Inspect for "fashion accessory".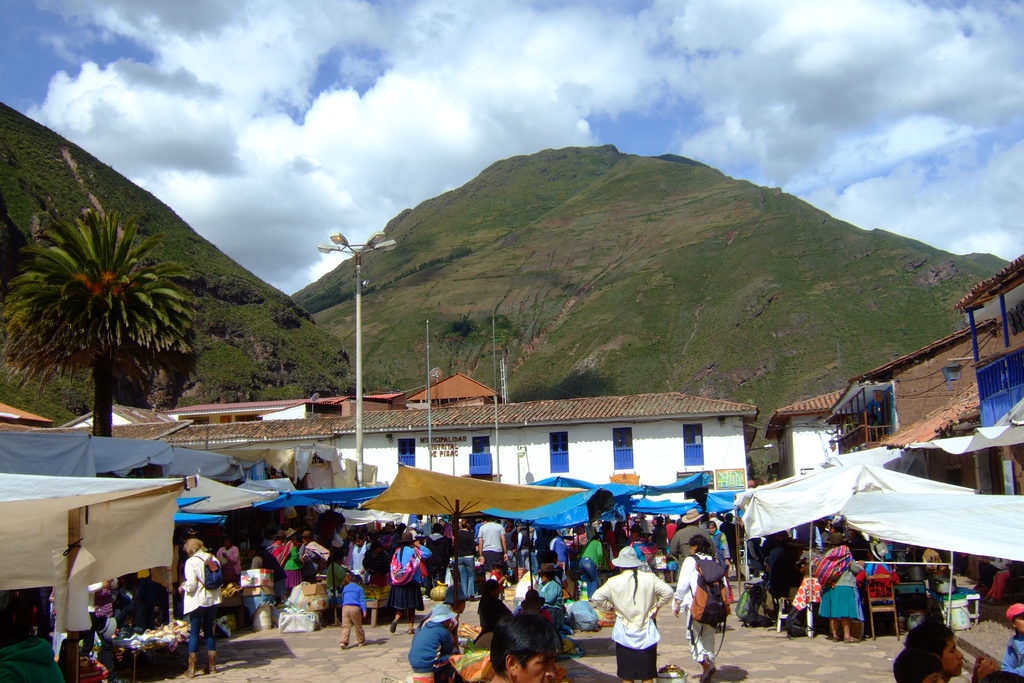
Inspection: <bbox>521, 589, 546, 609</bbox>.
